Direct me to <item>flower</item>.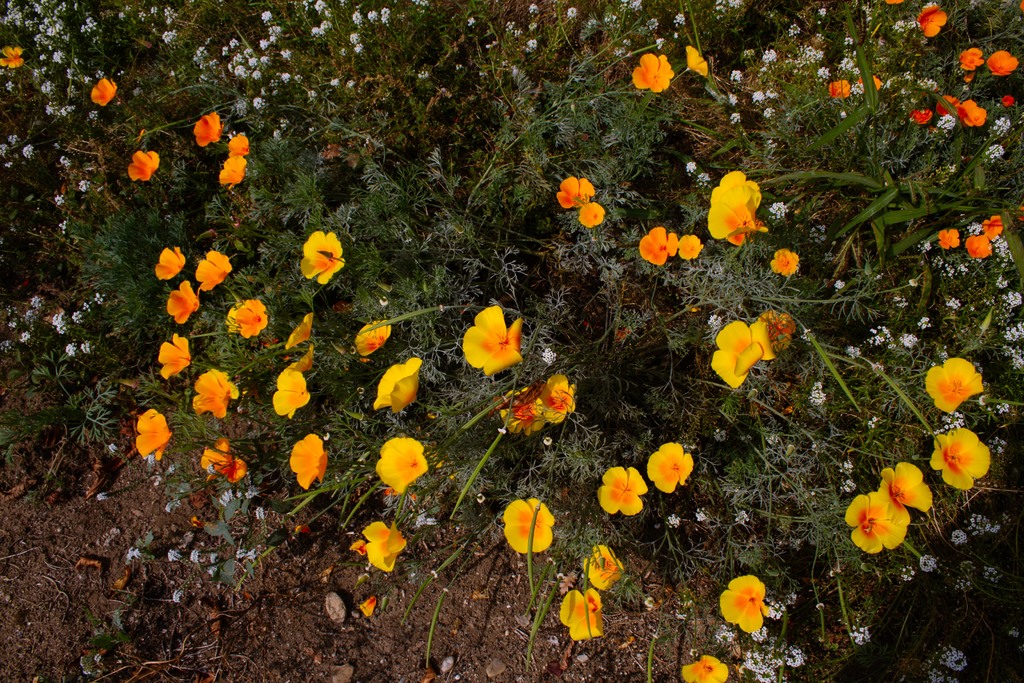
Direction: left=950, top=96, right=990, bottom=128.
